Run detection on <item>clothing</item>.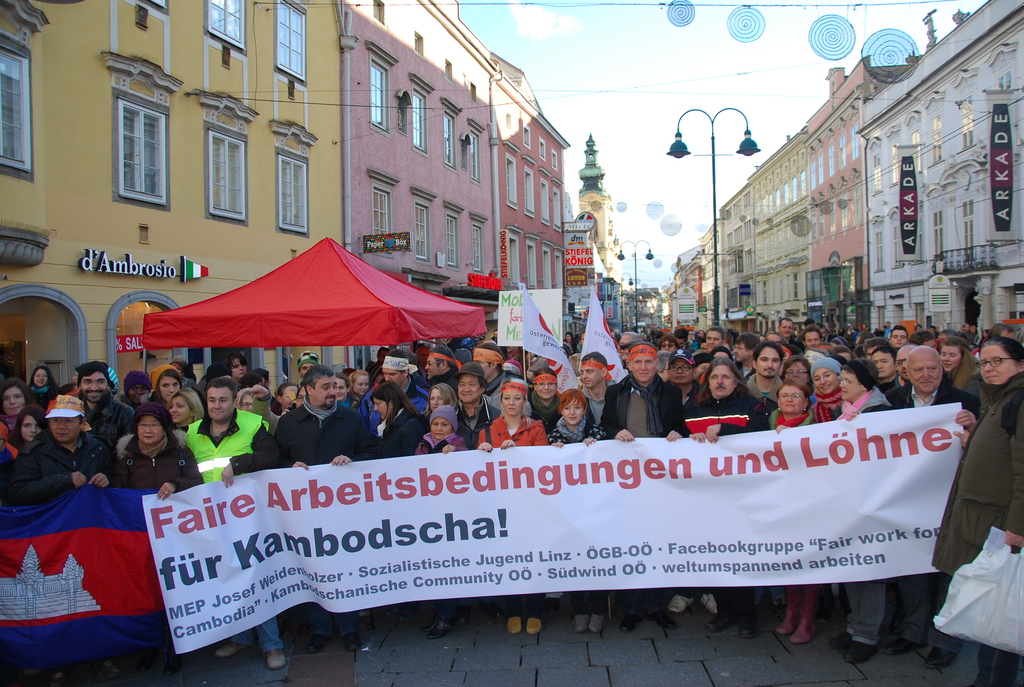
Result: {"x1": 187, "y1": 406, "x2": 271, "y2": 660}.
